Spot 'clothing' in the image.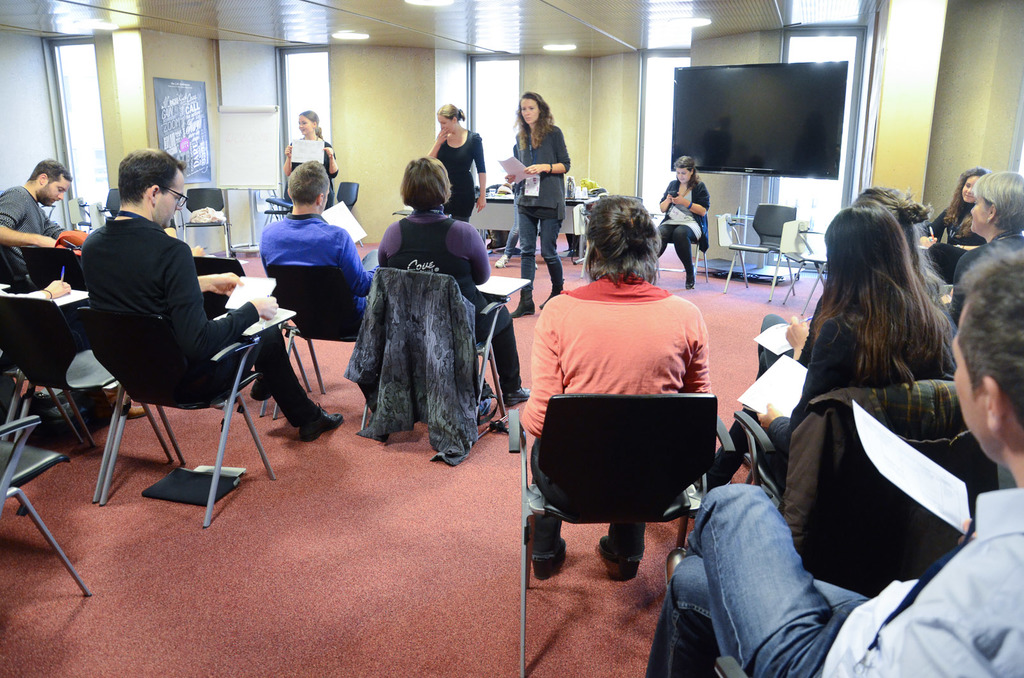
'clothing' found at {"left": 81, "top": 223, "right": 322, "bottom": 431}.
